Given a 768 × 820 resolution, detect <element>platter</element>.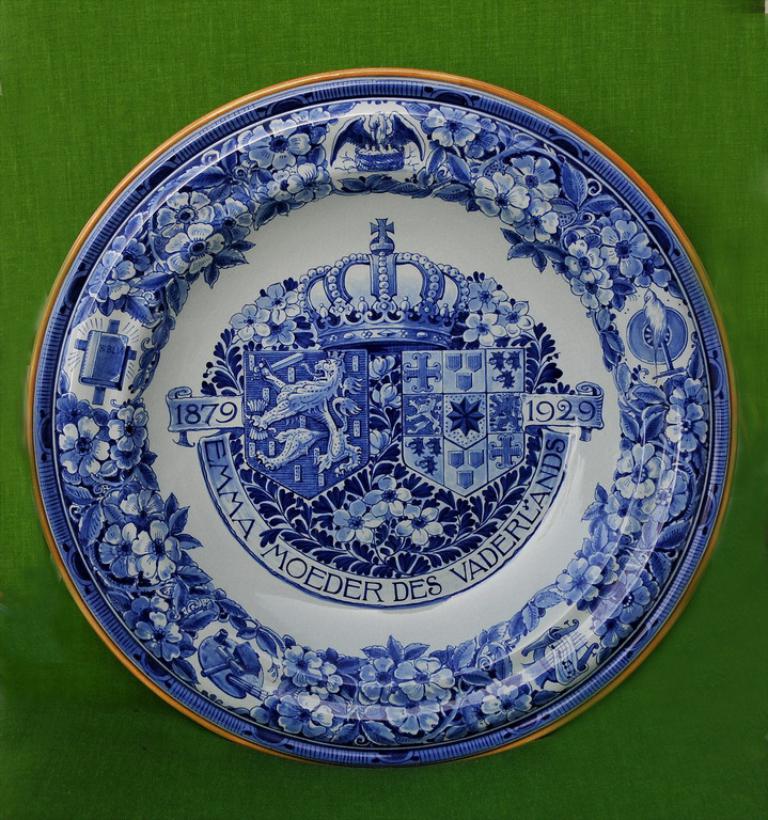
{"x1": 25, "y1": 68, "x2": 737, "y2": 768}.
